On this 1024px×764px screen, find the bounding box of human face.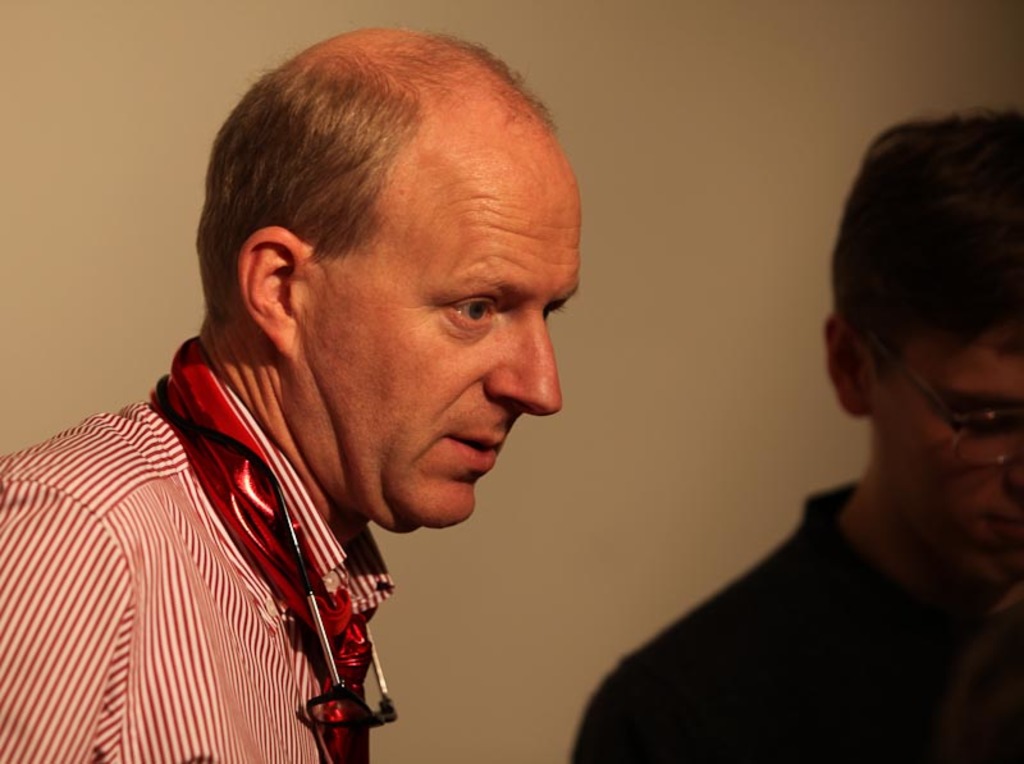
Bounding box: bbox=[302, 163, 593, 537].
